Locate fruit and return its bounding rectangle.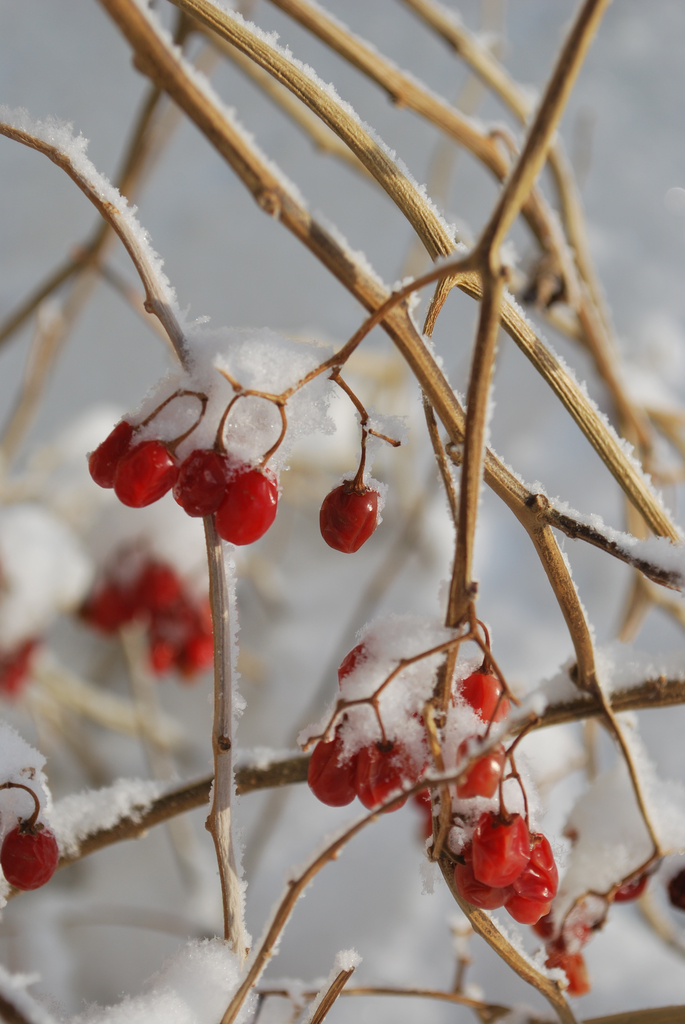
88/420/140/490.
